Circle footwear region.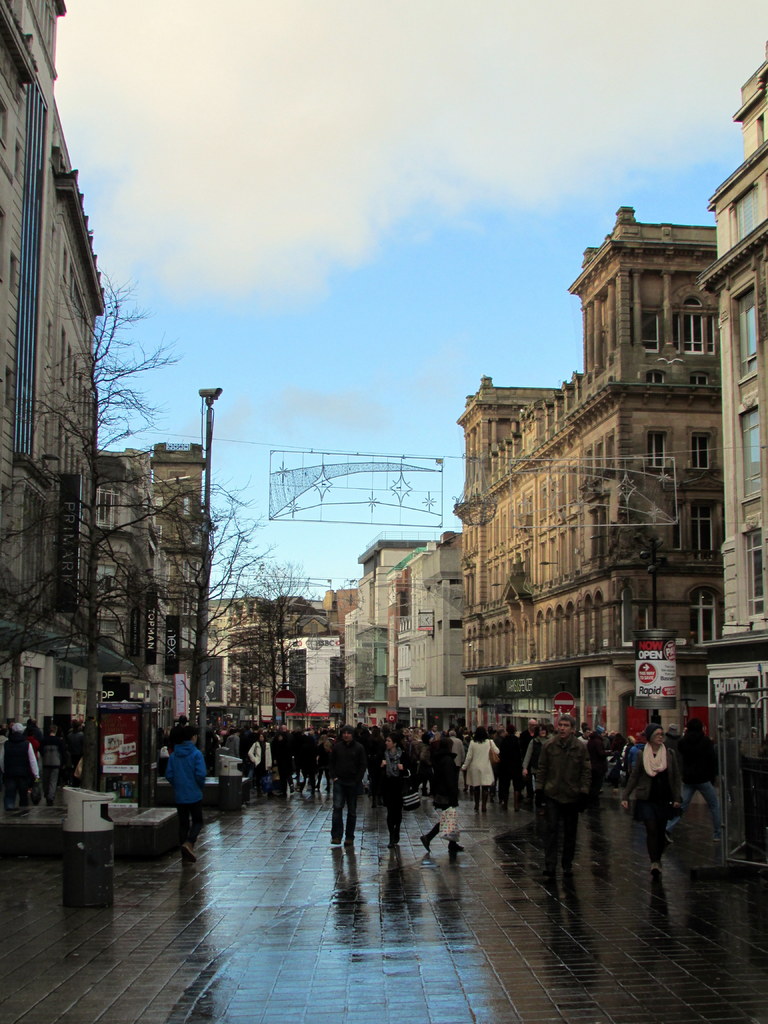
Region: 327/838/340/847.
